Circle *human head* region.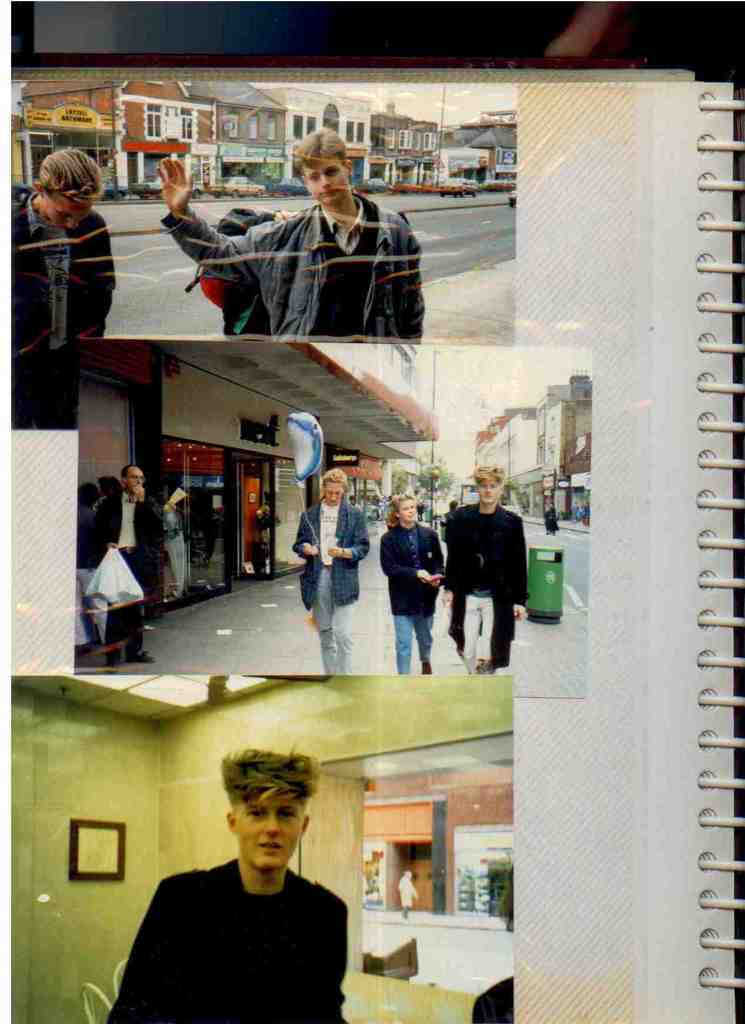
Region: bbox=[33, 147, 102, 240].
